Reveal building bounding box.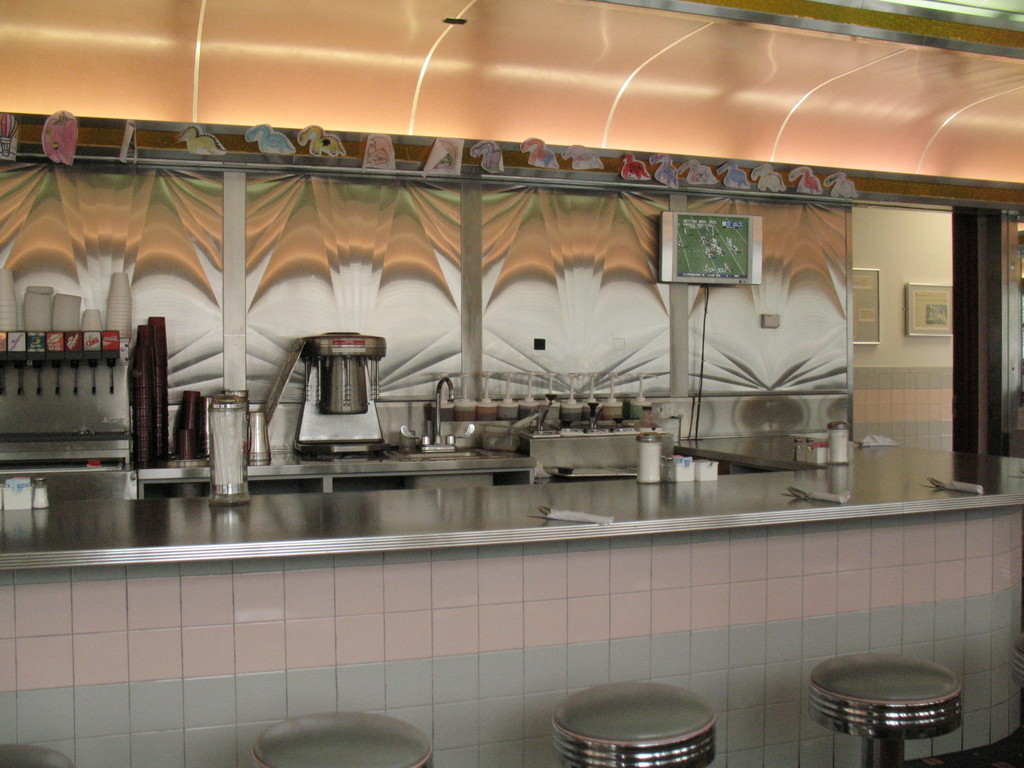
Revealed: <bbox>0, 0, 1023, 767</bbox>.
